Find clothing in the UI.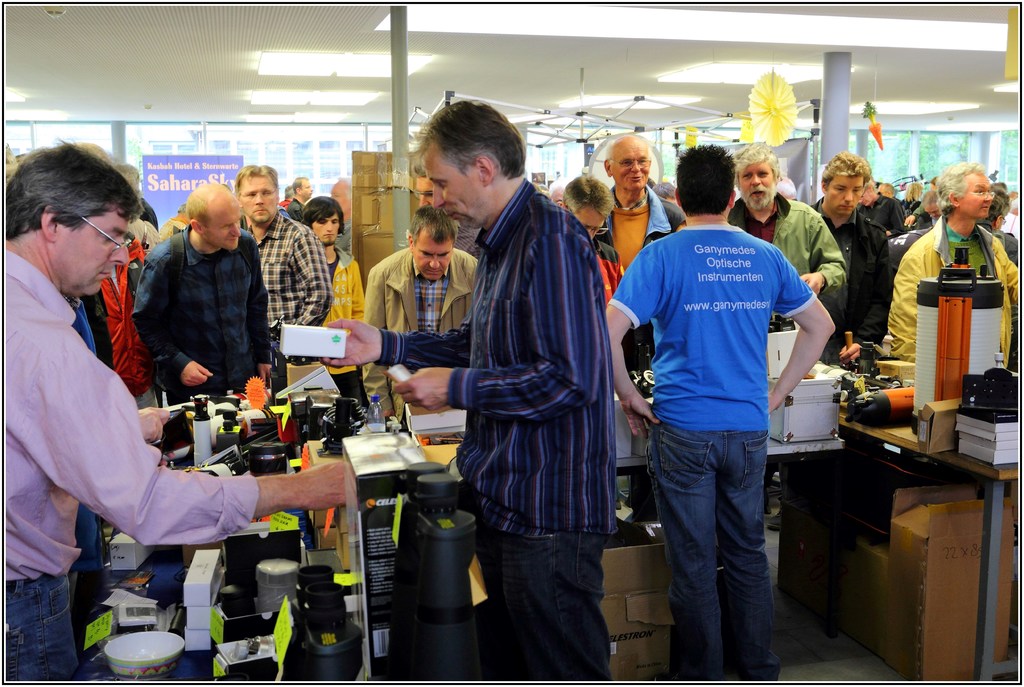
UI element at l=593, t=239, r=625, b=310.
